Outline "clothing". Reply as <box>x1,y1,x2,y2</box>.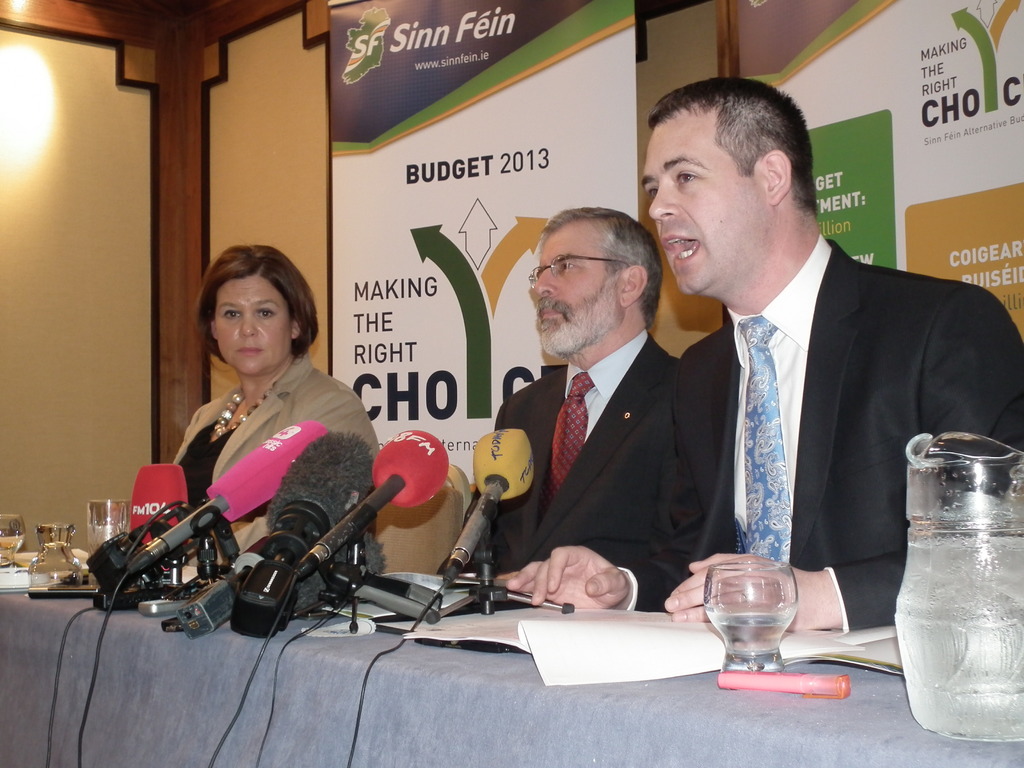
<box>174,352,380,569</box>.
